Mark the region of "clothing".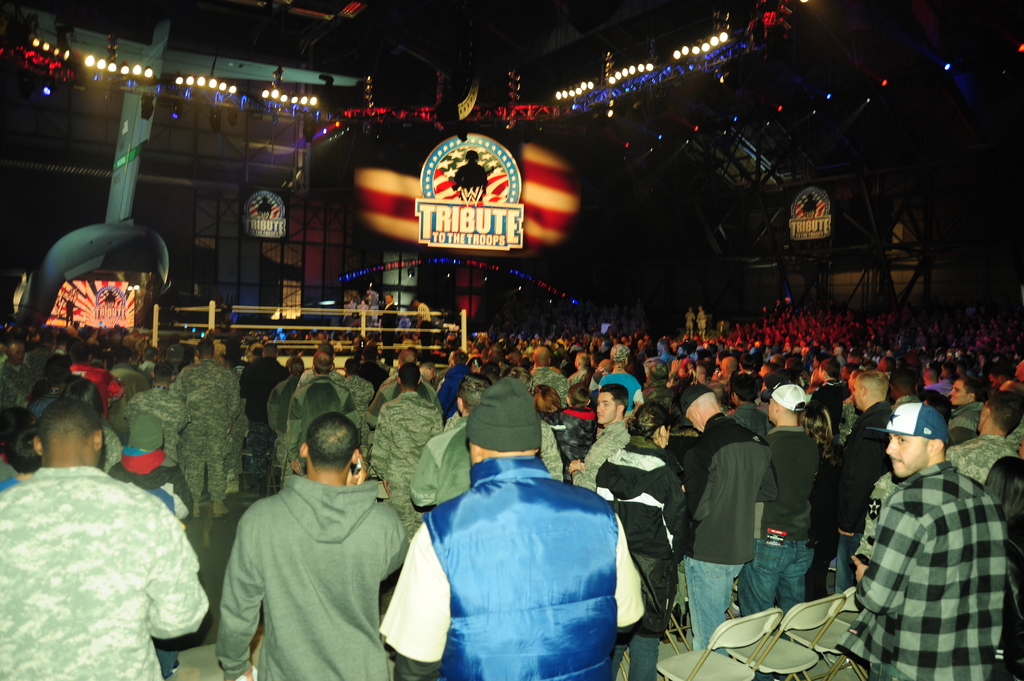
Region: x1=887 y1=394 x2=919 y2=418.
